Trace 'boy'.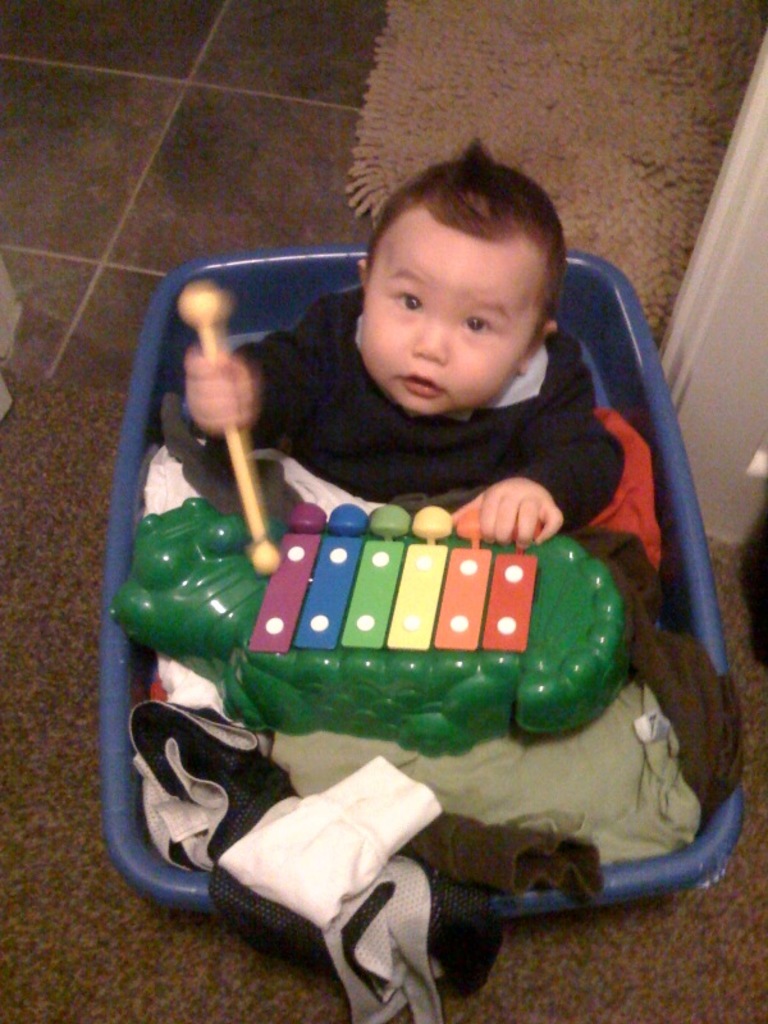
Traced to box(159, 136, 632, 549).
